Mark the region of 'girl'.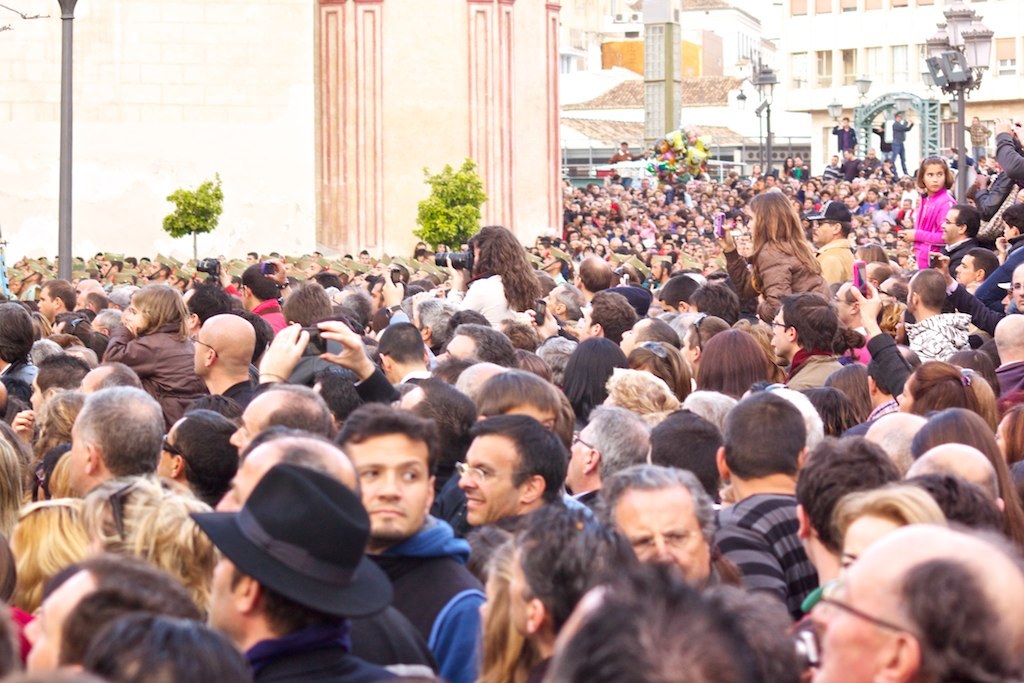
Region: l=899, t=158, r=956, b=269.
